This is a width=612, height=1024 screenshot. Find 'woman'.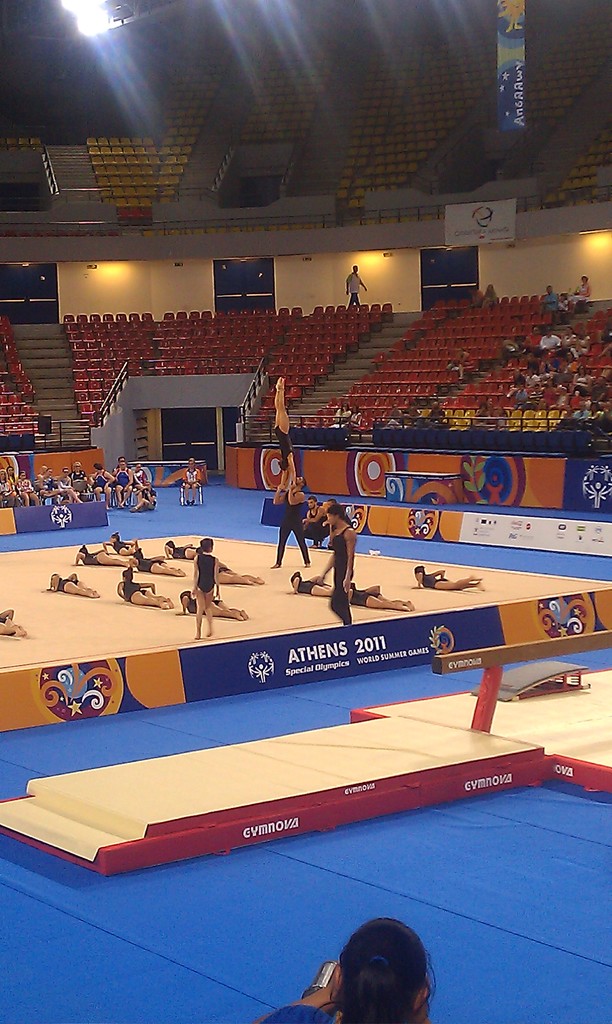
Bounding box: box=[74, 544, 127, 566].
